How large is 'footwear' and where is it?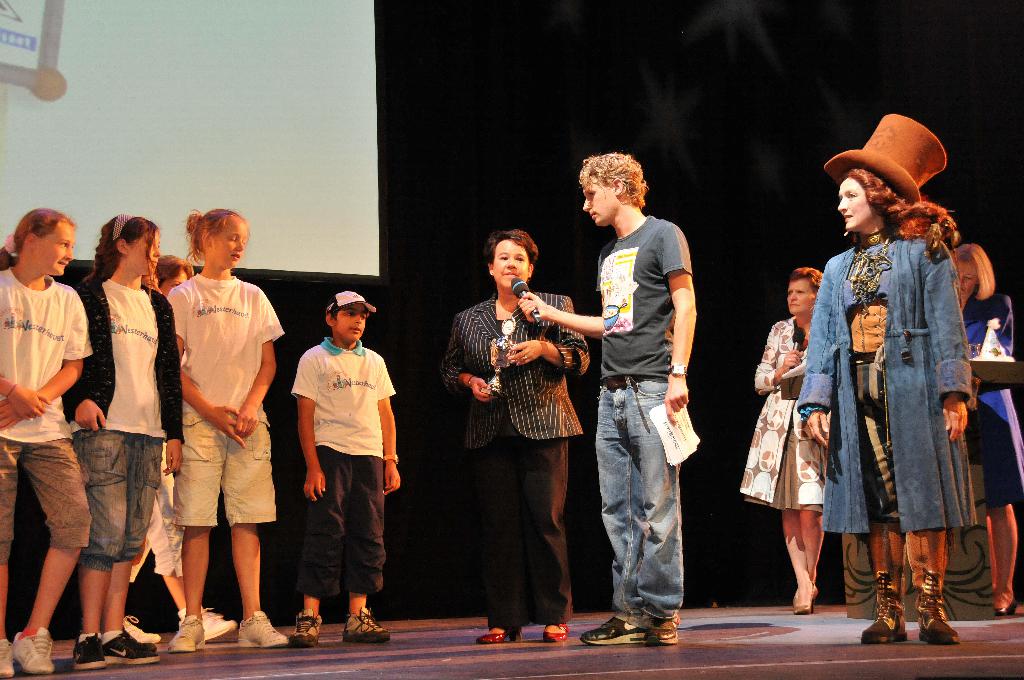
Bounding box: {"left": 997, "top": 598, "right": 1023, "bottom": 619}.
